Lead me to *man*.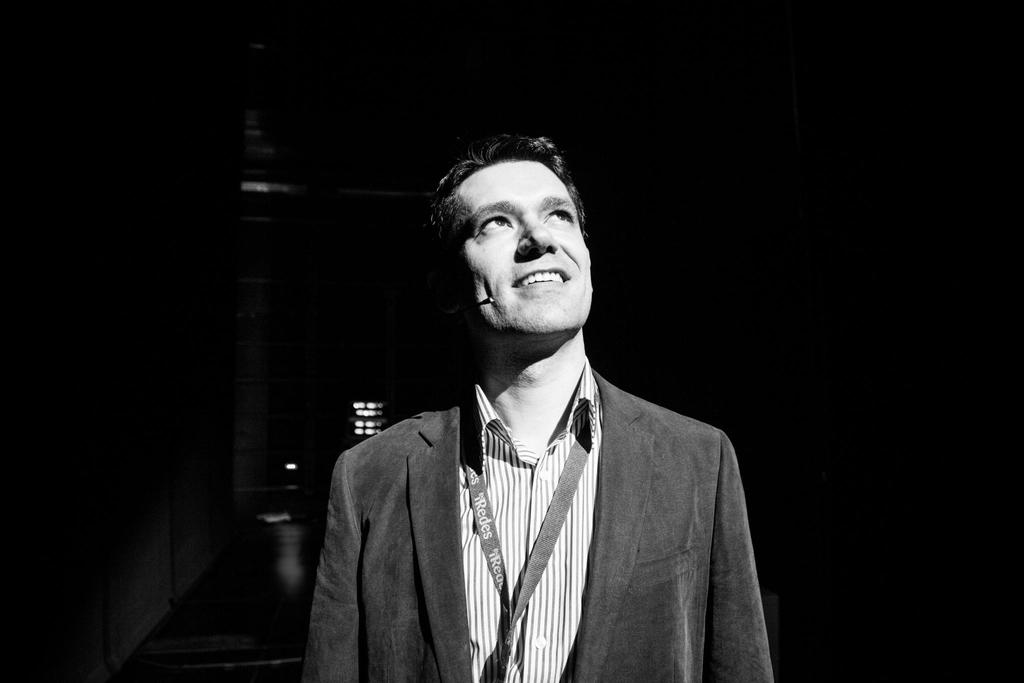
Lead to 314,146,771,682.
